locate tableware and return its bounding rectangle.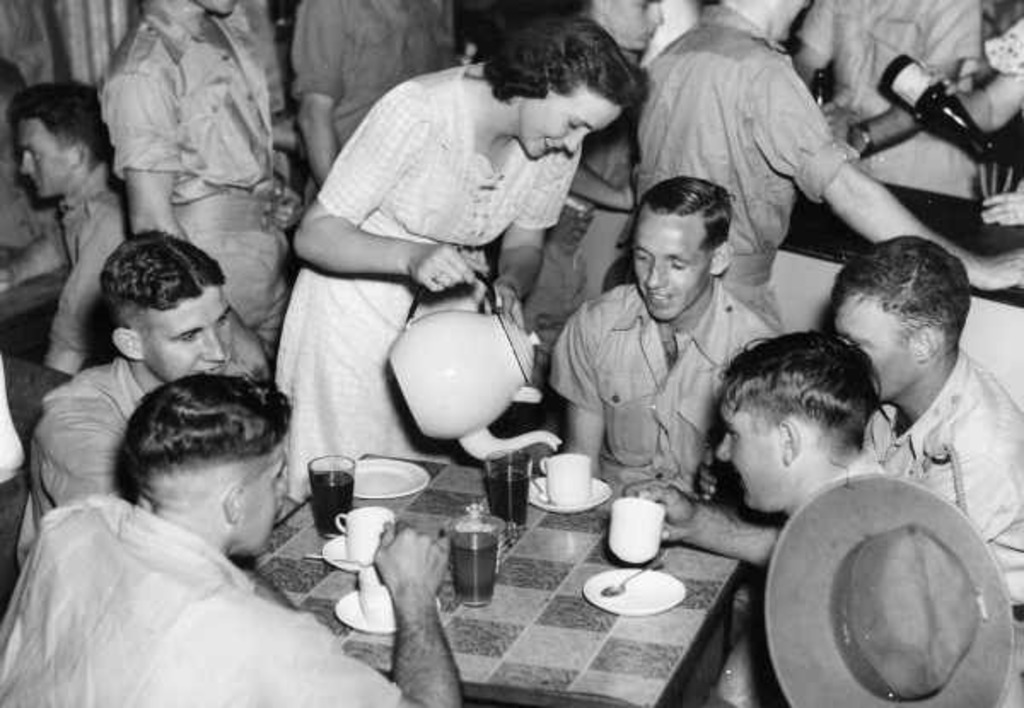
526/471/551/507.
